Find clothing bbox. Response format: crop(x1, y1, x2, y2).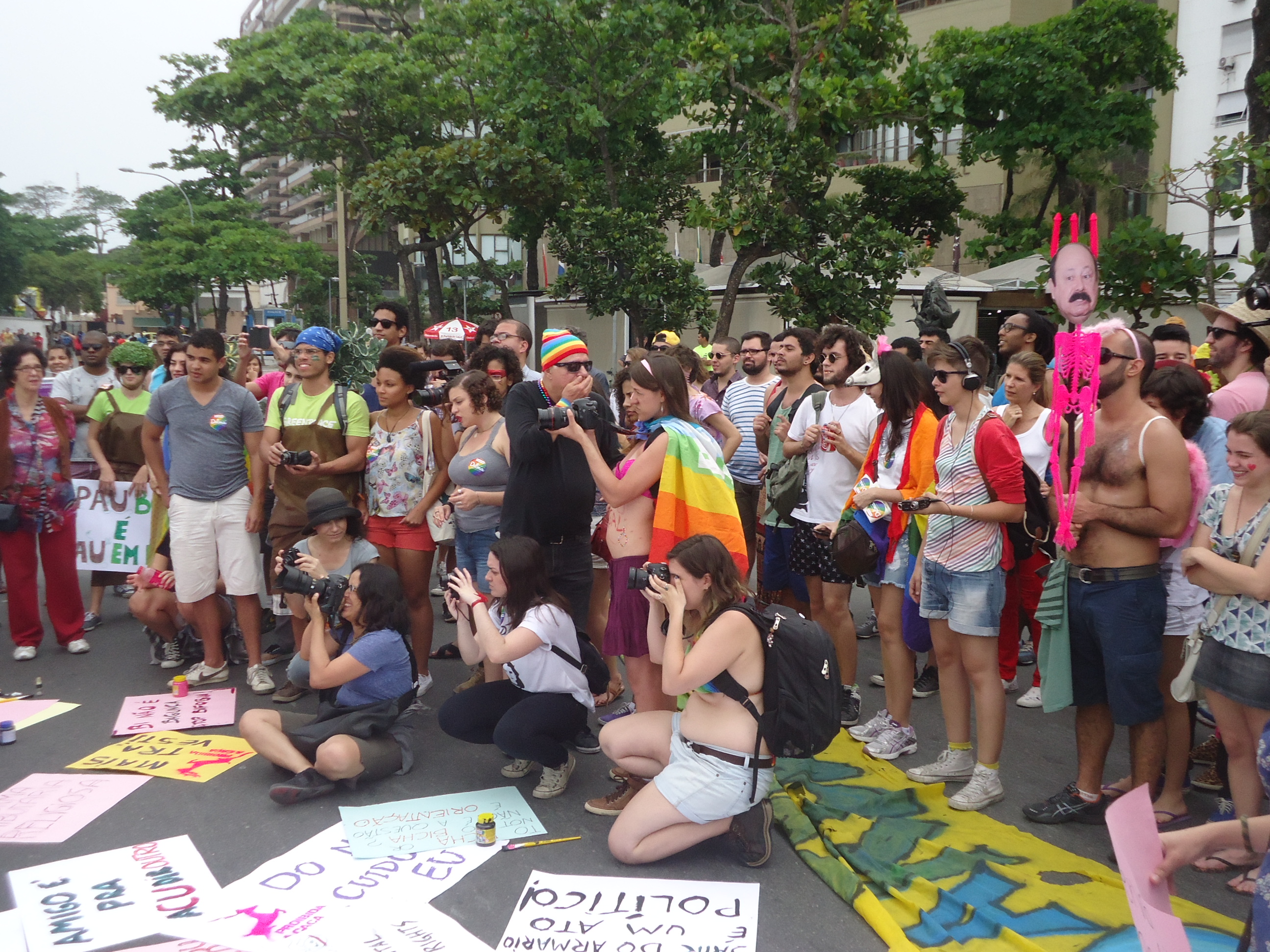
crop(506, 273, 523, 350).
